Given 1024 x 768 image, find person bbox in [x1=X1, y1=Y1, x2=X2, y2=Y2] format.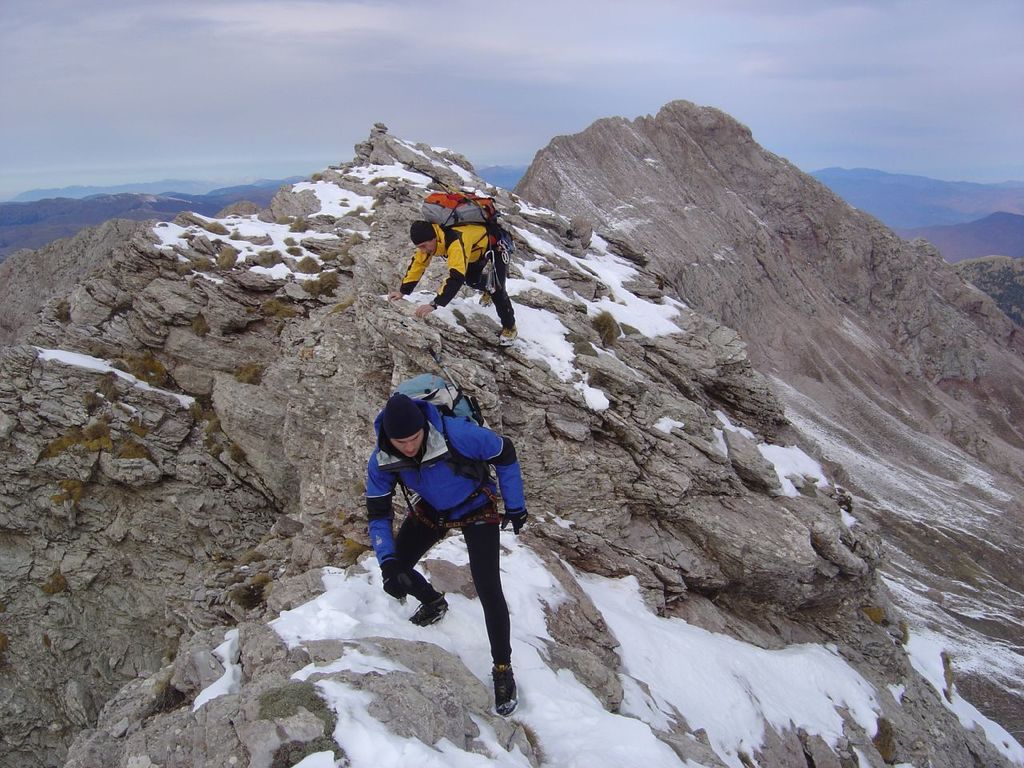
[x1=386, y1=222, x2=522, y2=344].
